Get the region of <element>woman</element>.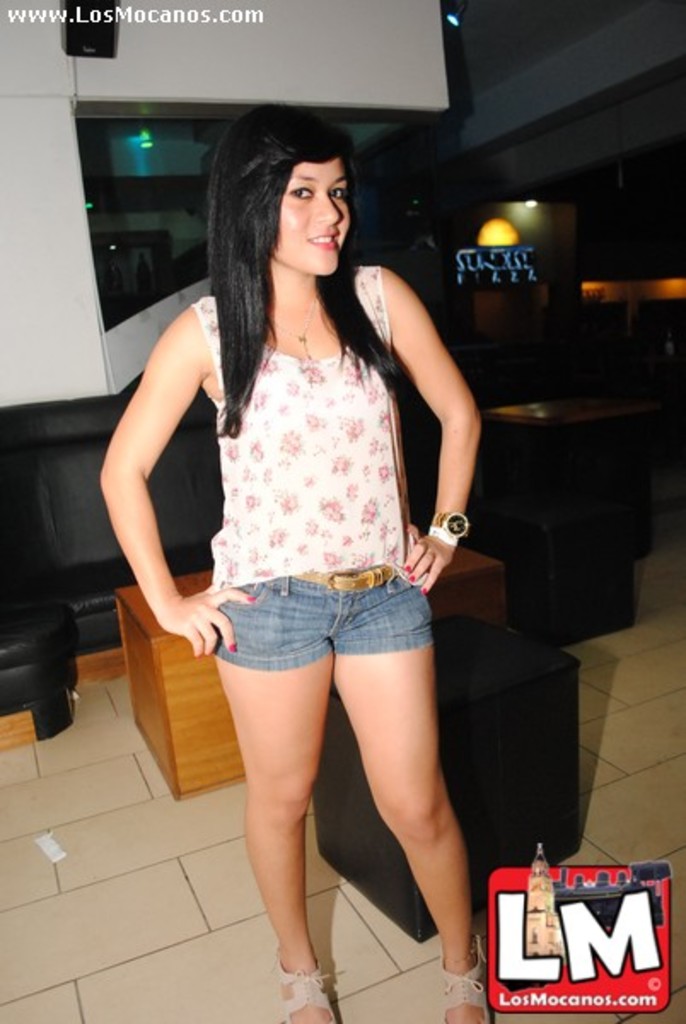
x1=138 y1=101 x2=498 y2=986.
